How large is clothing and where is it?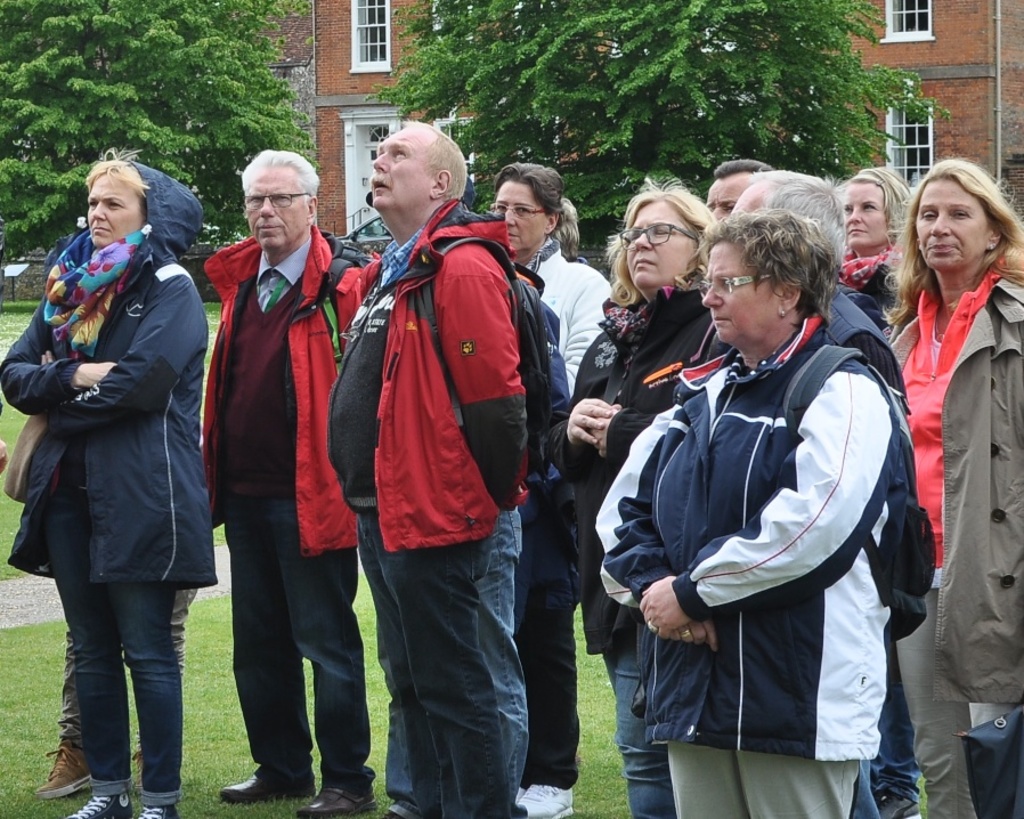
Bounding box: (left=0, top=155, right=219, bottom=798).
